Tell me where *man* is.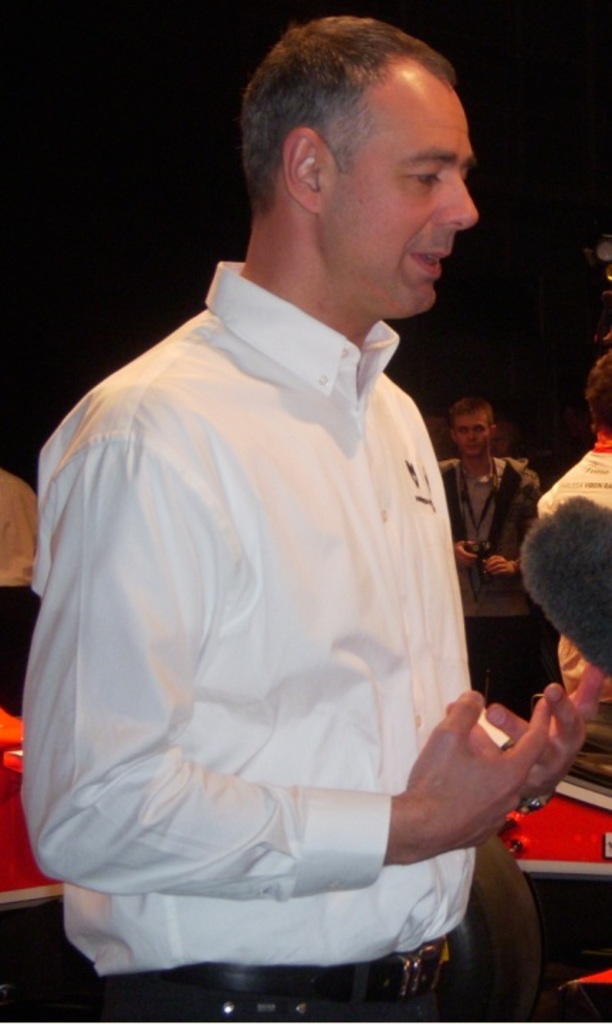
*man* is at 0, 466, 40, 716.
